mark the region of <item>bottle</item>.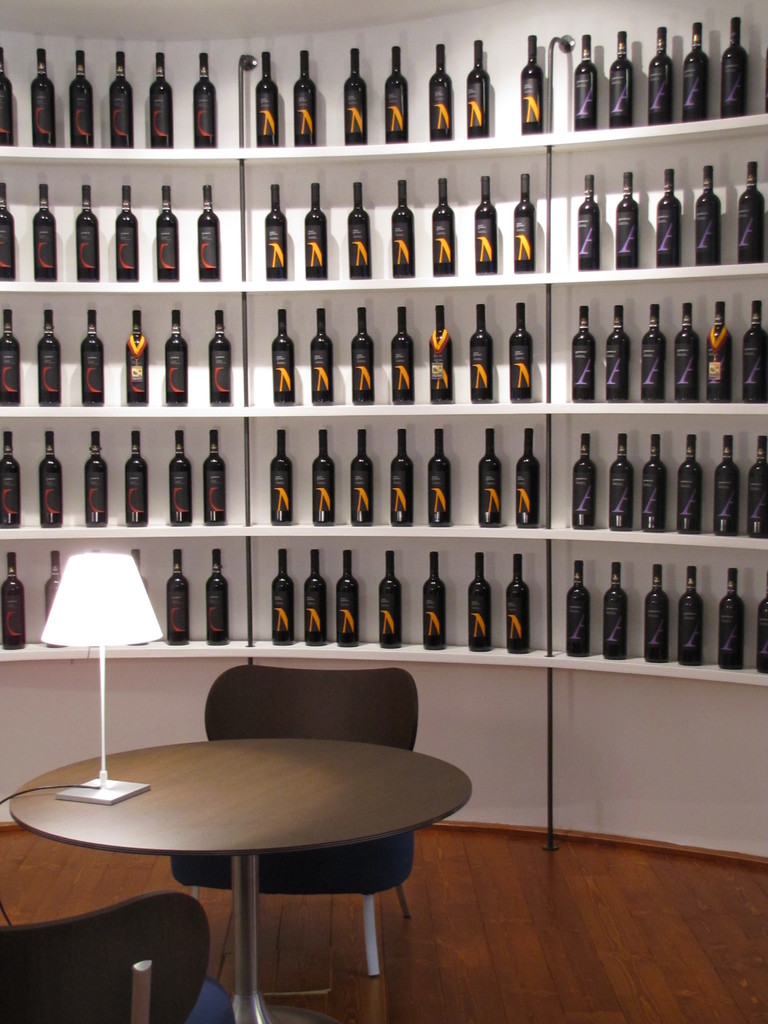
Region: bbox=(271, 548, 299, 644).
